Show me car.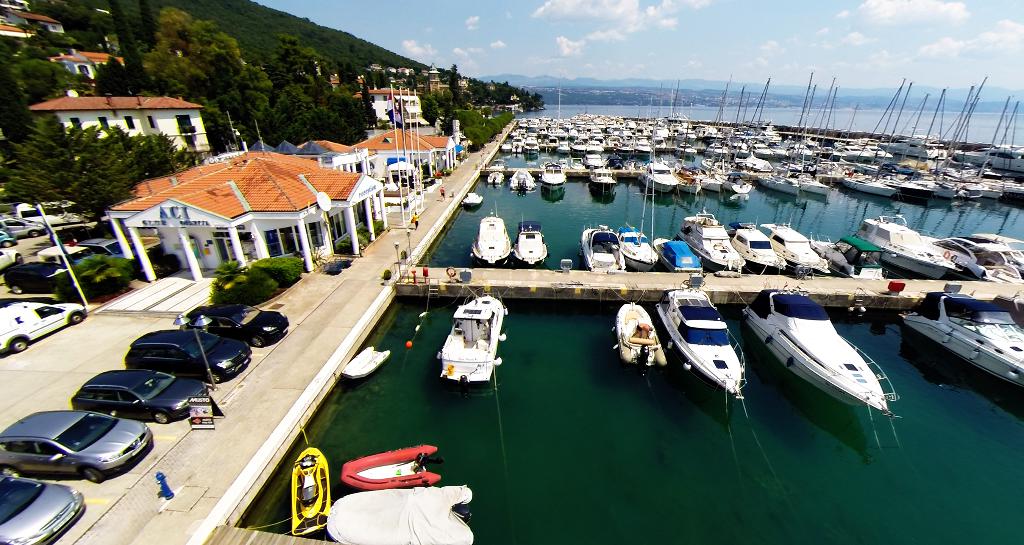
car is here: crop(0, 227, 15, 246).
